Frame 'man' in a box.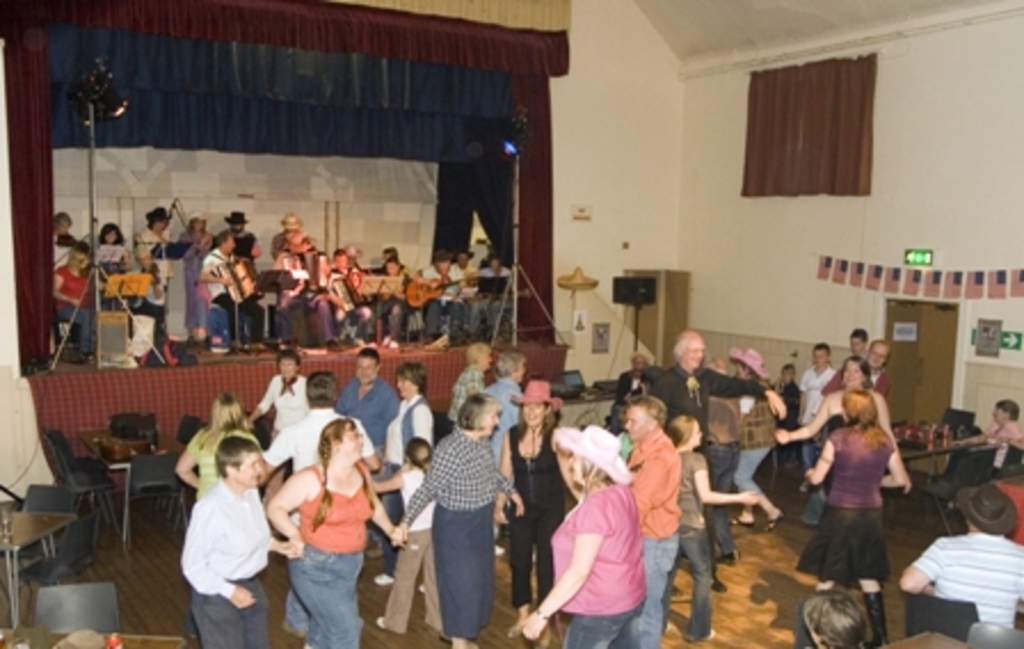
BBox(270, 224, 345, 354).
